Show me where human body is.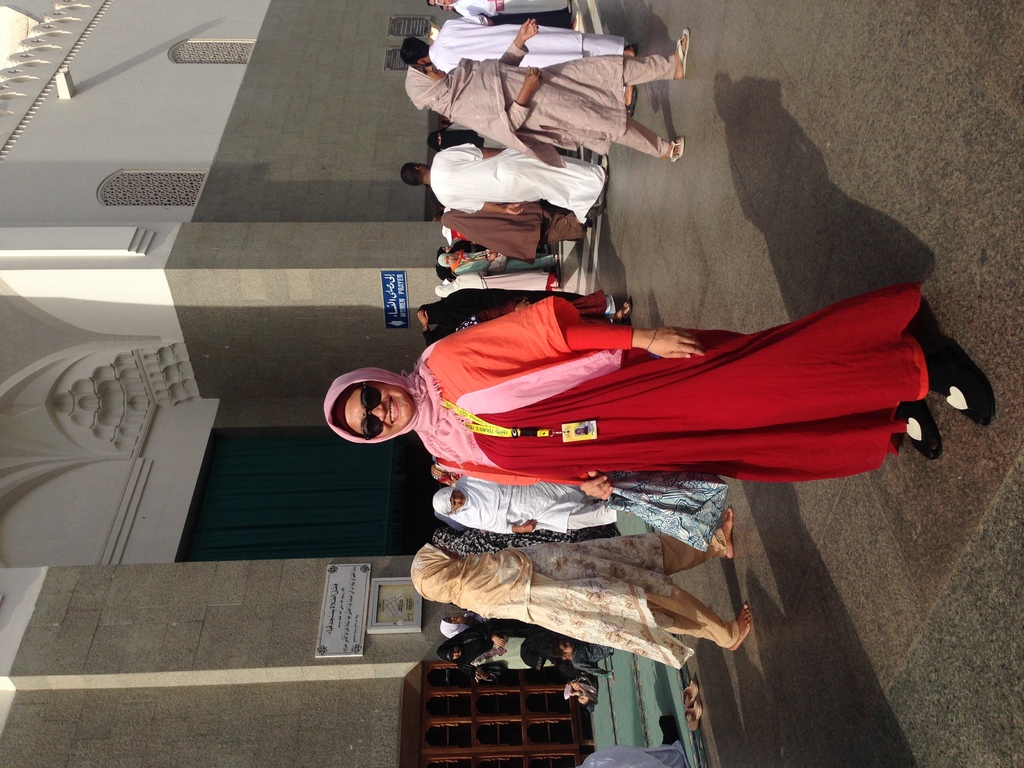
human body is at crop(324, 294, 995, 506).
